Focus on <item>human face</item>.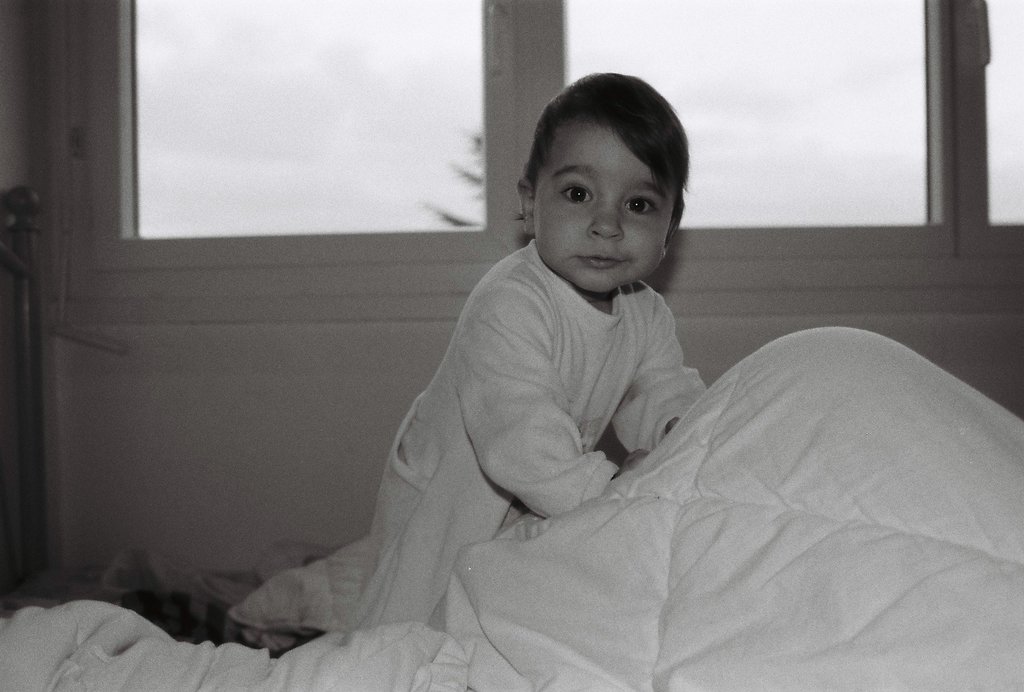
Focused at [533, 120, 675, 293].
